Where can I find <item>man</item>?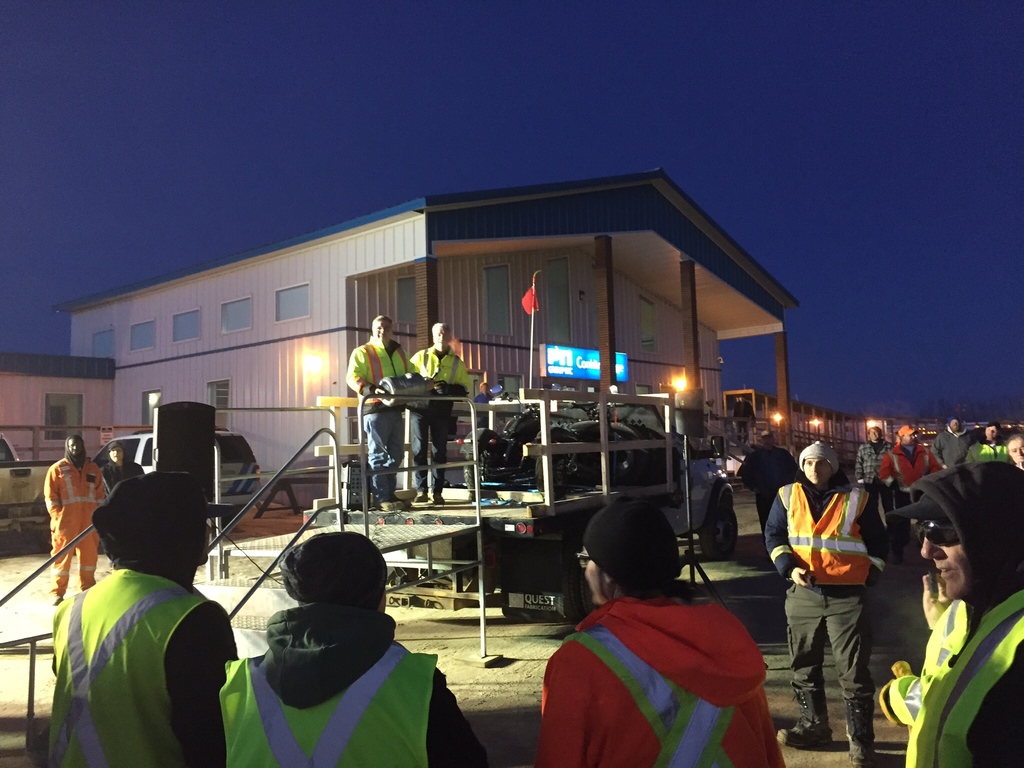
You can find it at <bbox>210, 536, 488, 767</bbox>.
